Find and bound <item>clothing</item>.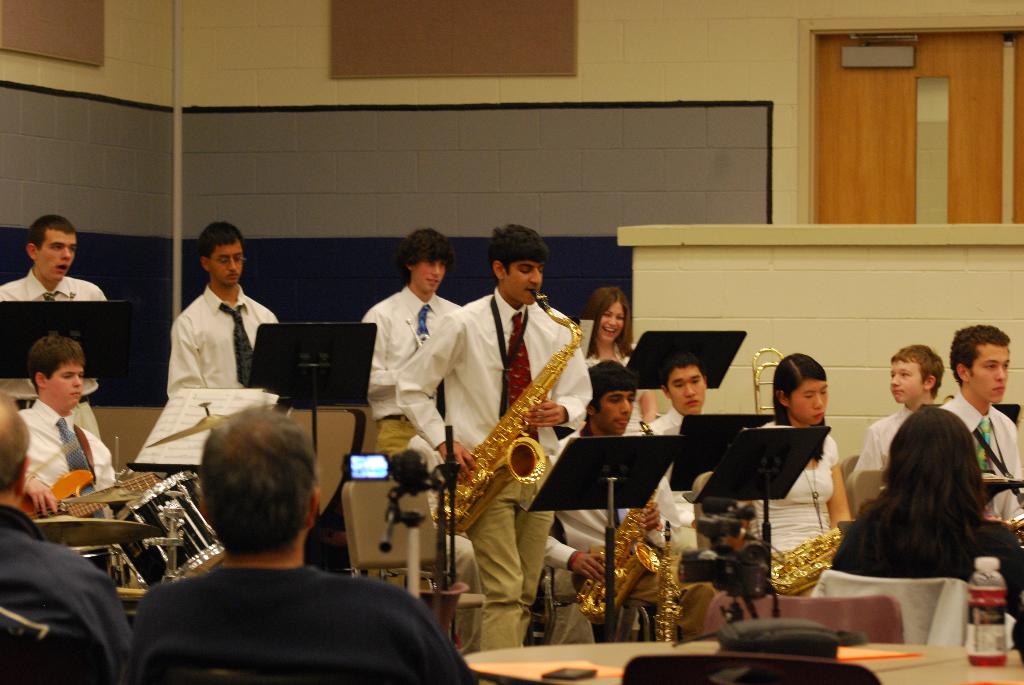
Bound: crop(764, 427, 842, 556).
